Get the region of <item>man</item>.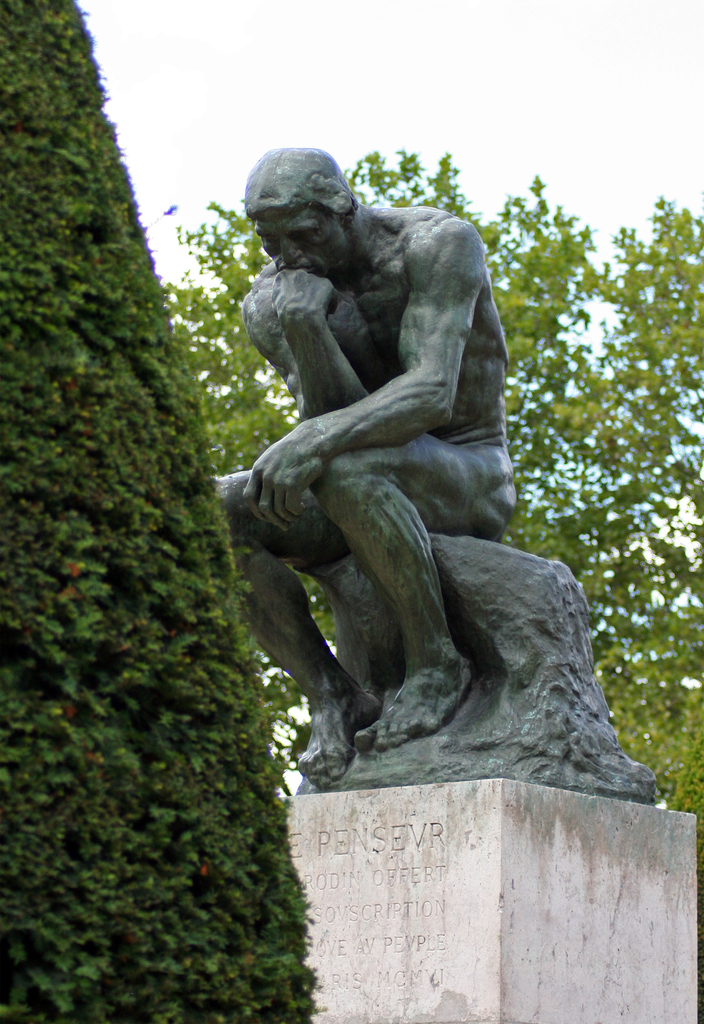
194, 97, 624, 835.
